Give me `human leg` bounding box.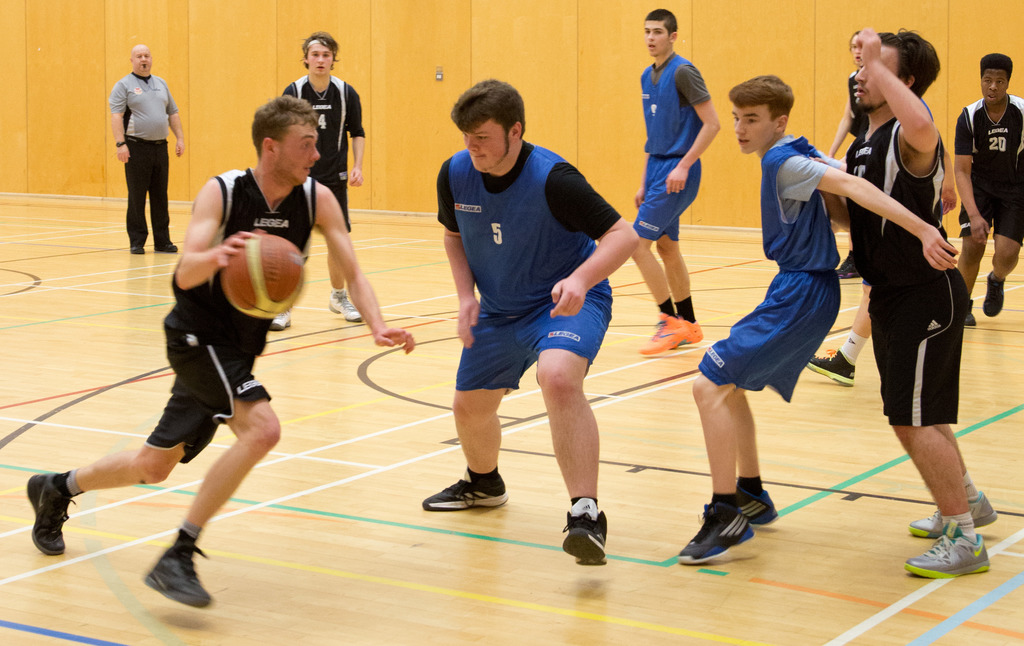
<region>152, 145, 179, 254</region>.
